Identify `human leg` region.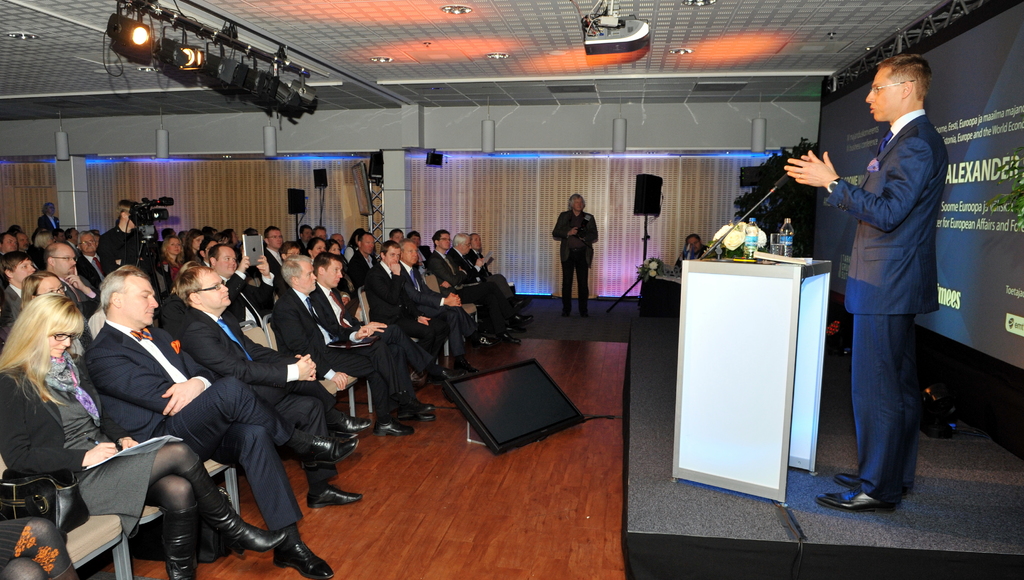
Region: [271,376,346,506].
